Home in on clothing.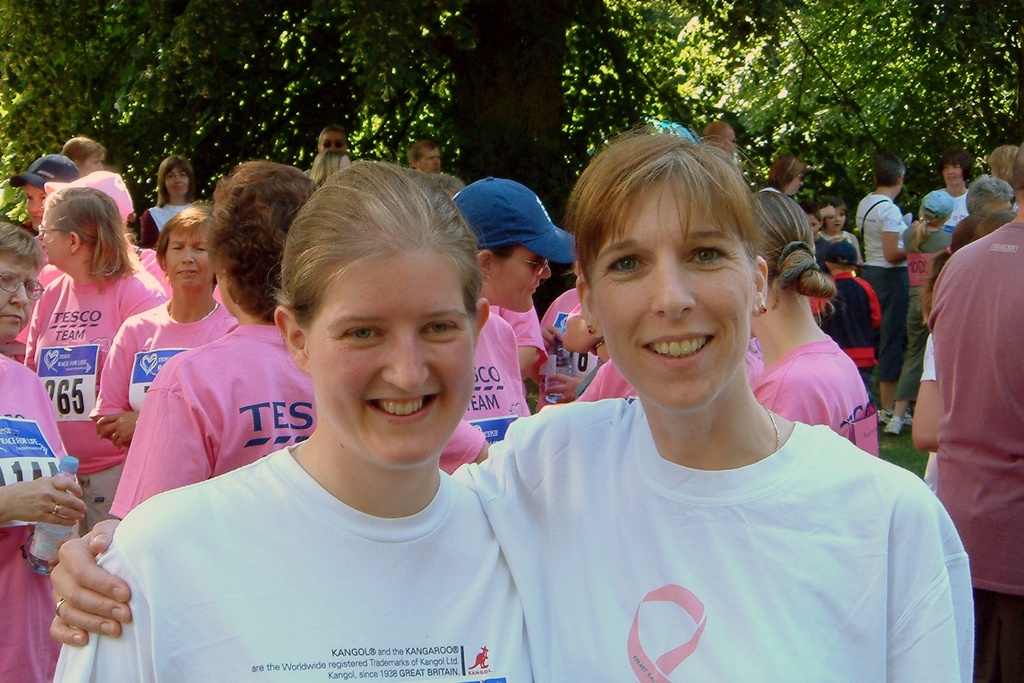
Homed in at region(95, 303, 241, 418).
